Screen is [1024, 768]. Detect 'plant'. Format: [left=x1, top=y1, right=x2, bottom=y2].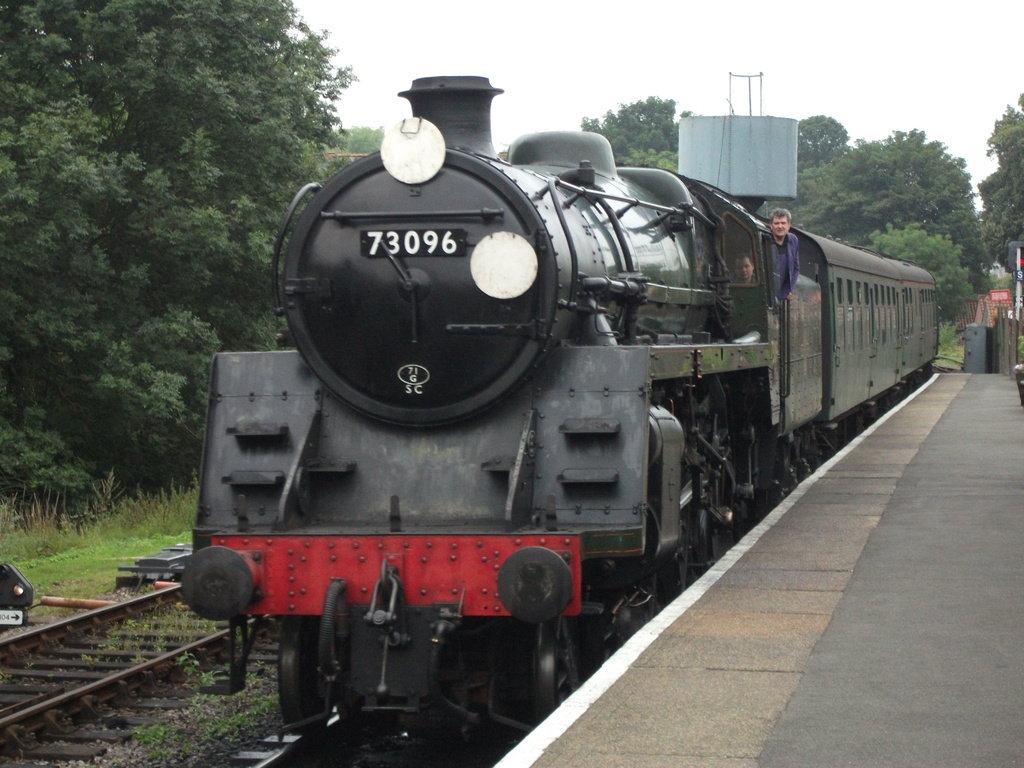
[left=169, top=722, right=199, bottom=751].
